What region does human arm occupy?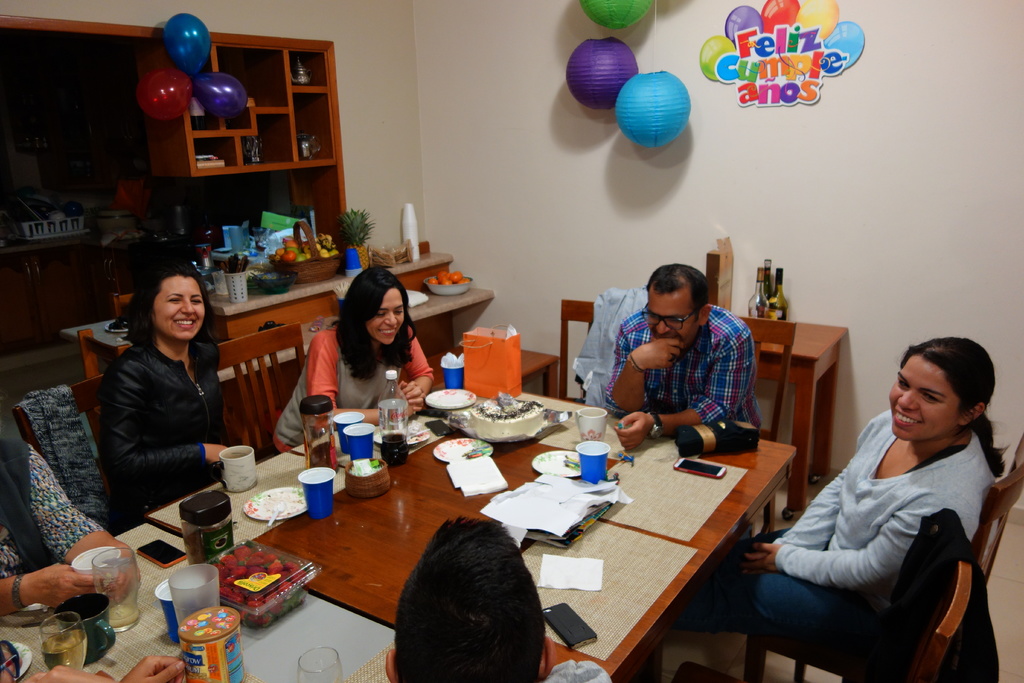
bbox=[750, 500, 972, 593].
